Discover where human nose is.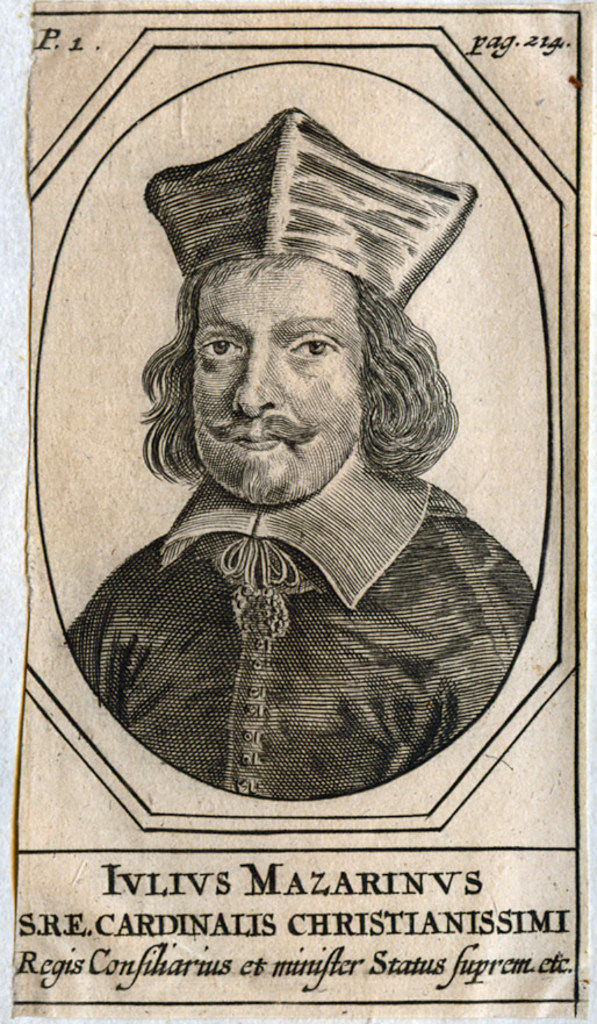
Discovered at pyautogui.locateOnScreen(233, 353, 283, 417).
